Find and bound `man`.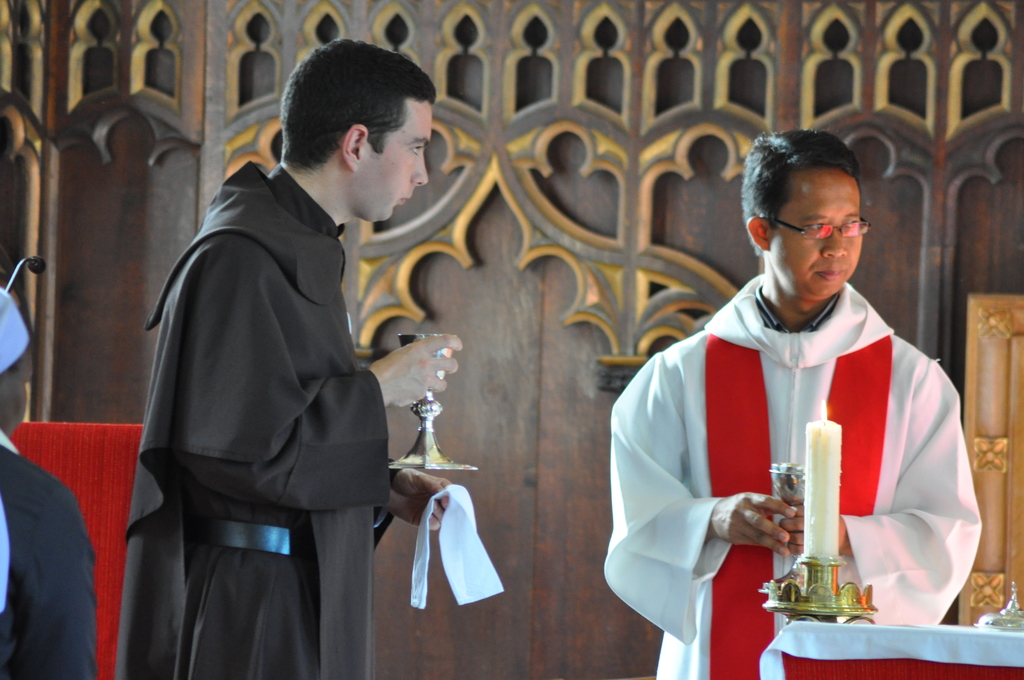
Bound: bbox=(614, 118, 976, 645).
